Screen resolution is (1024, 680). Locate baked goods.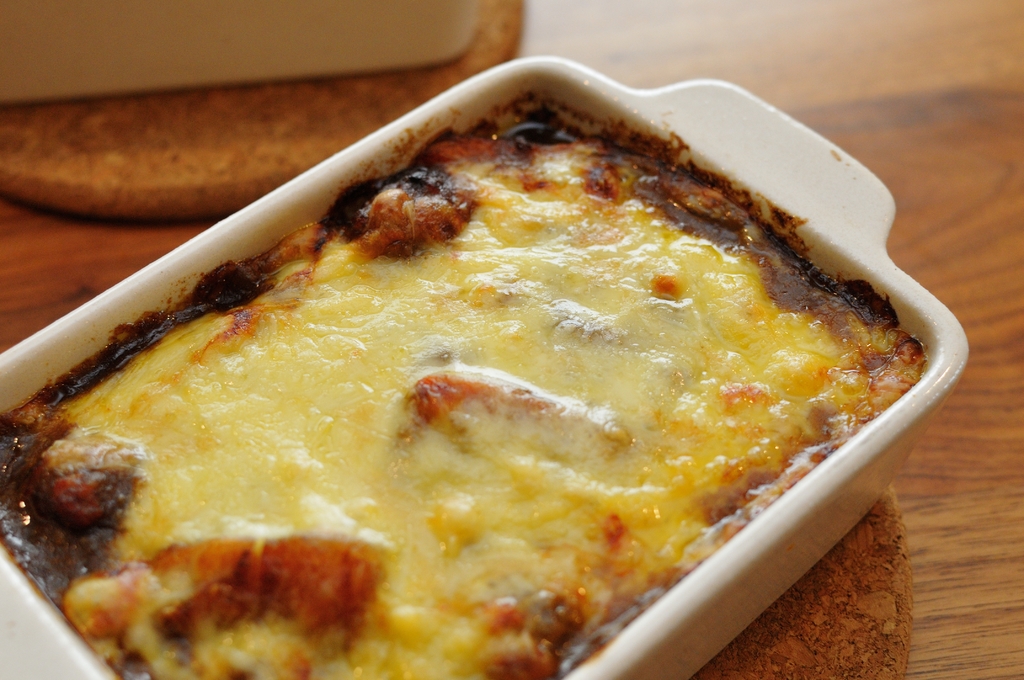
(x1=39, y1=79, x2=916, y2=672).
